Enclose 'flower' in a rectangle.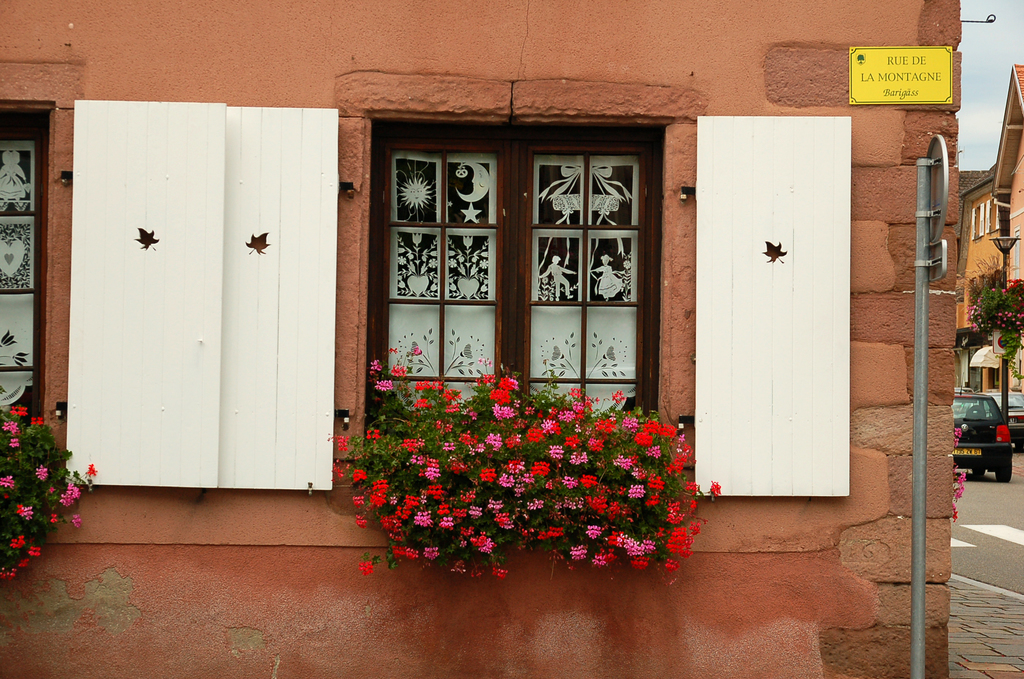
locate(67, 480, 76, 496).
